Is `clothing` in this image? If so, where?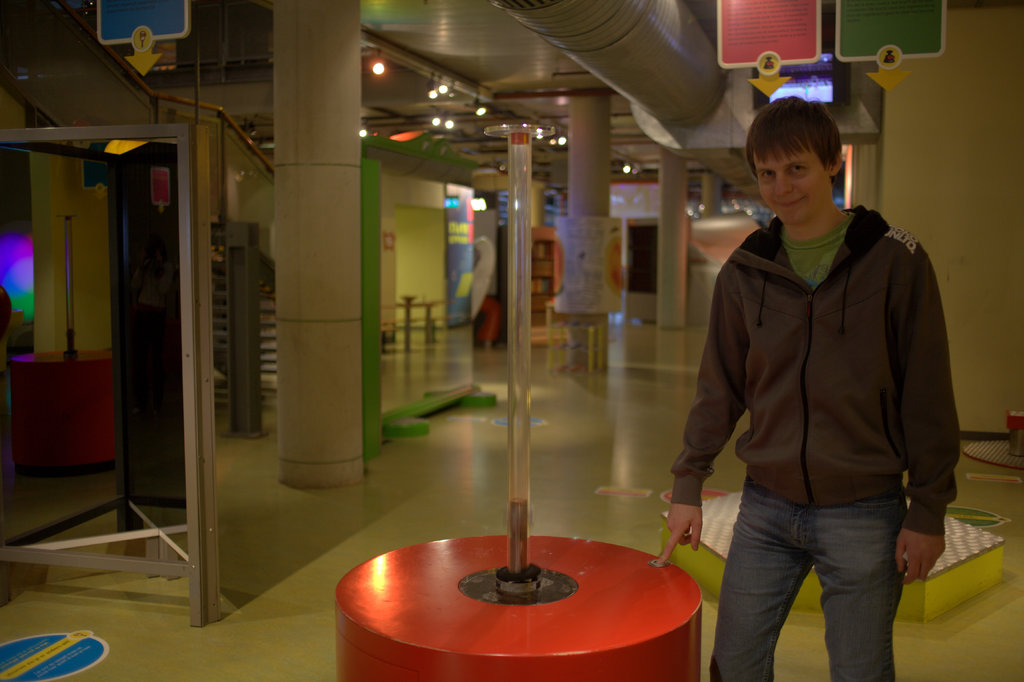
Yes, at l=676, t=138, r=964, b=644.
